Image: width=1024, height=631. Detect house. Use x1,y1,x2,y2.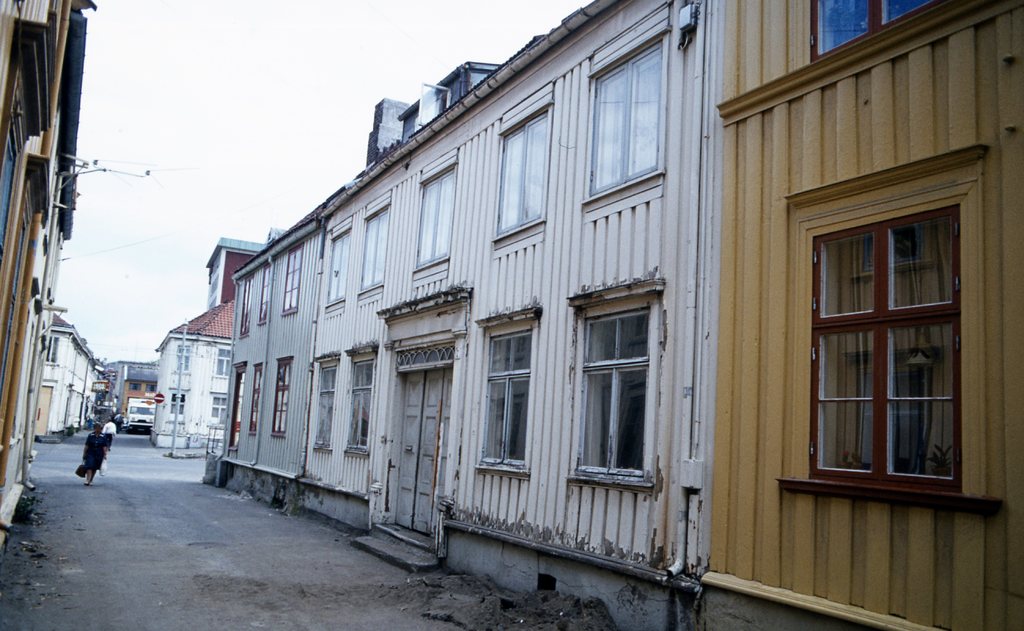
0,0,94,546.
